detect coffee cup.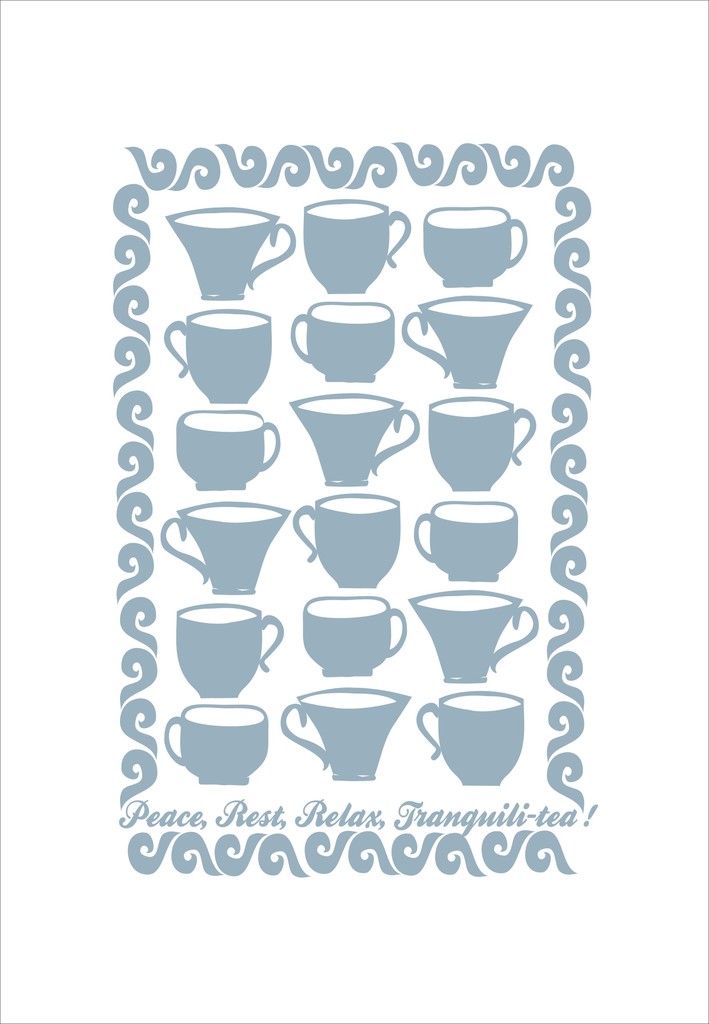
Detected at 420/205/525/287.
